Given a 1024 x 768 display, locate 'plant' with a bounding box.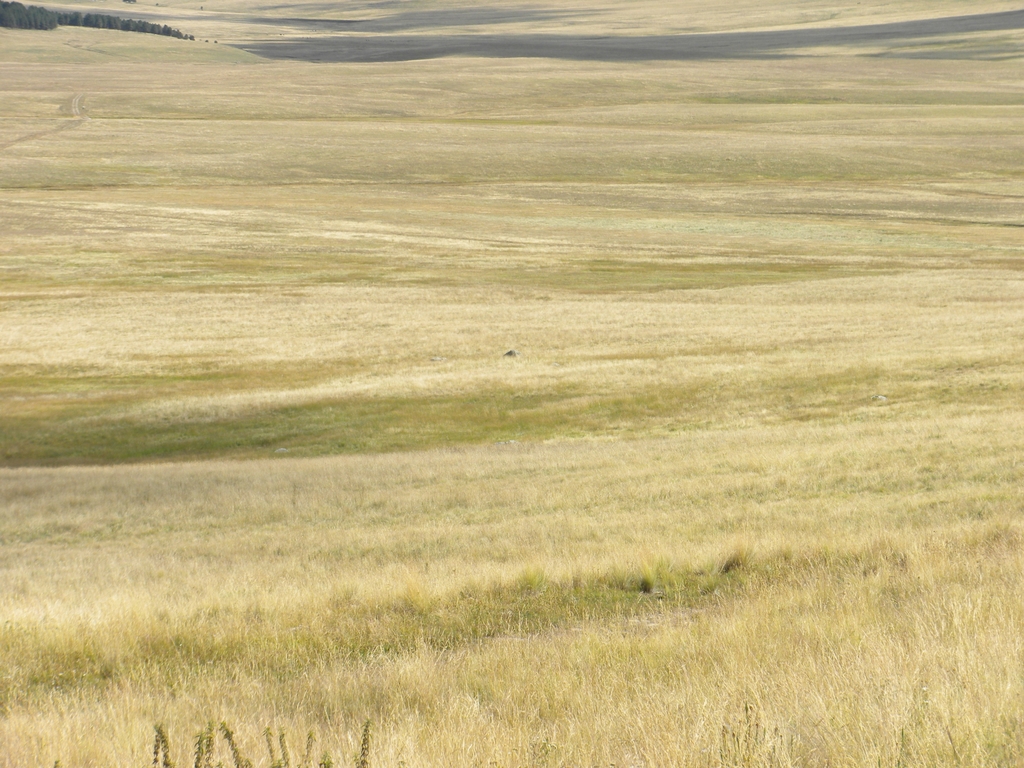
Located: detection(190, 714, 212, 767).
